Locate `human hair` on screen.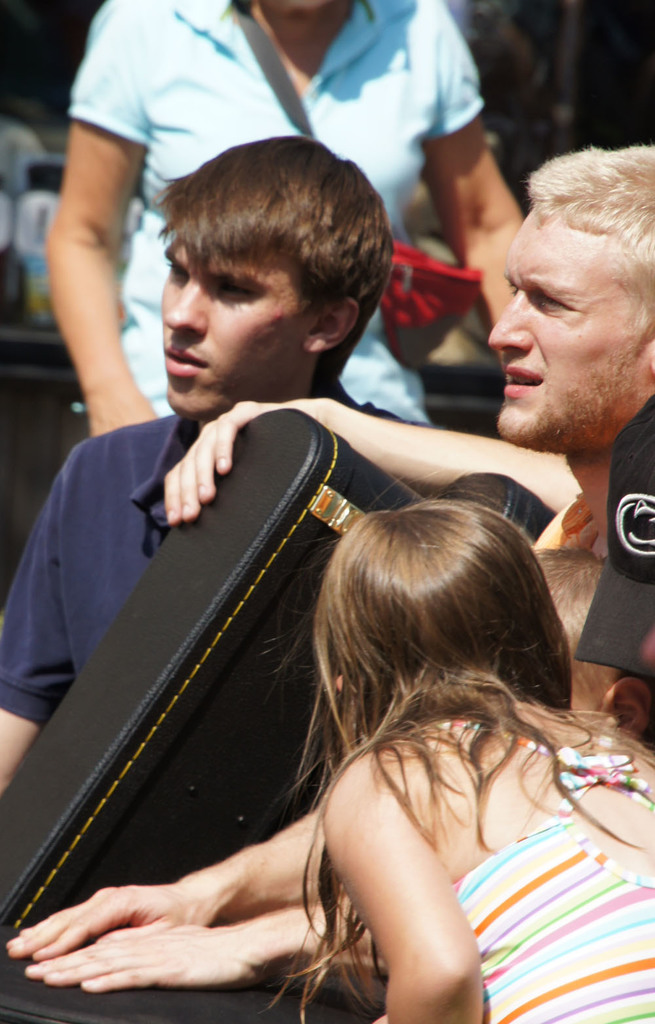
On screen at 523, 140, 654, 364.
